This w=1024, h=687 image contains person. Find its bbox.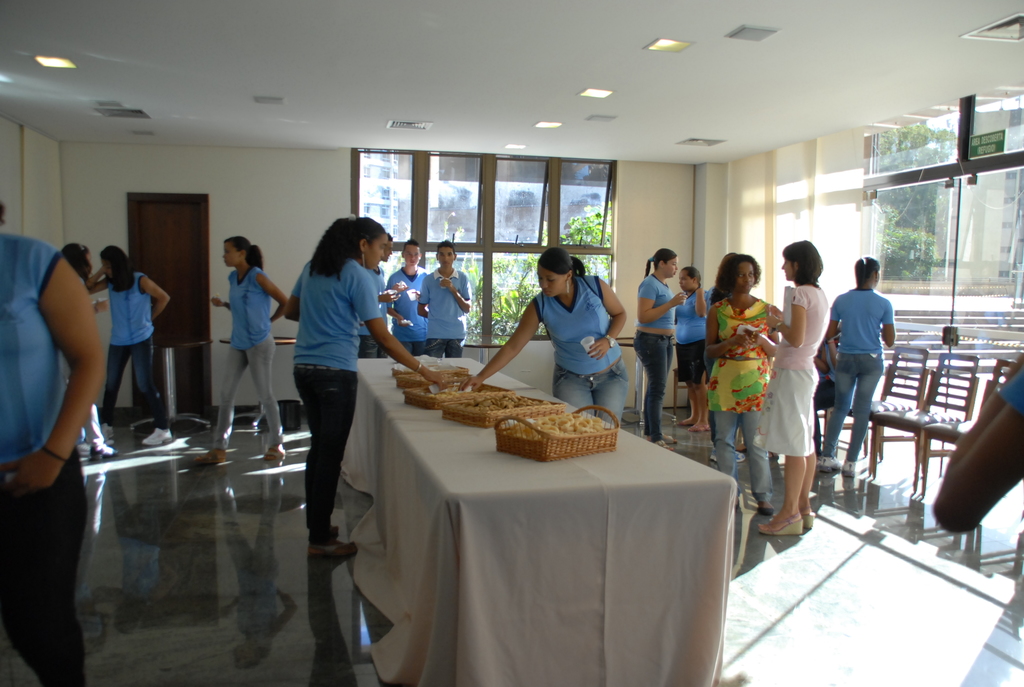
<box>61,244,90,287</box>.
